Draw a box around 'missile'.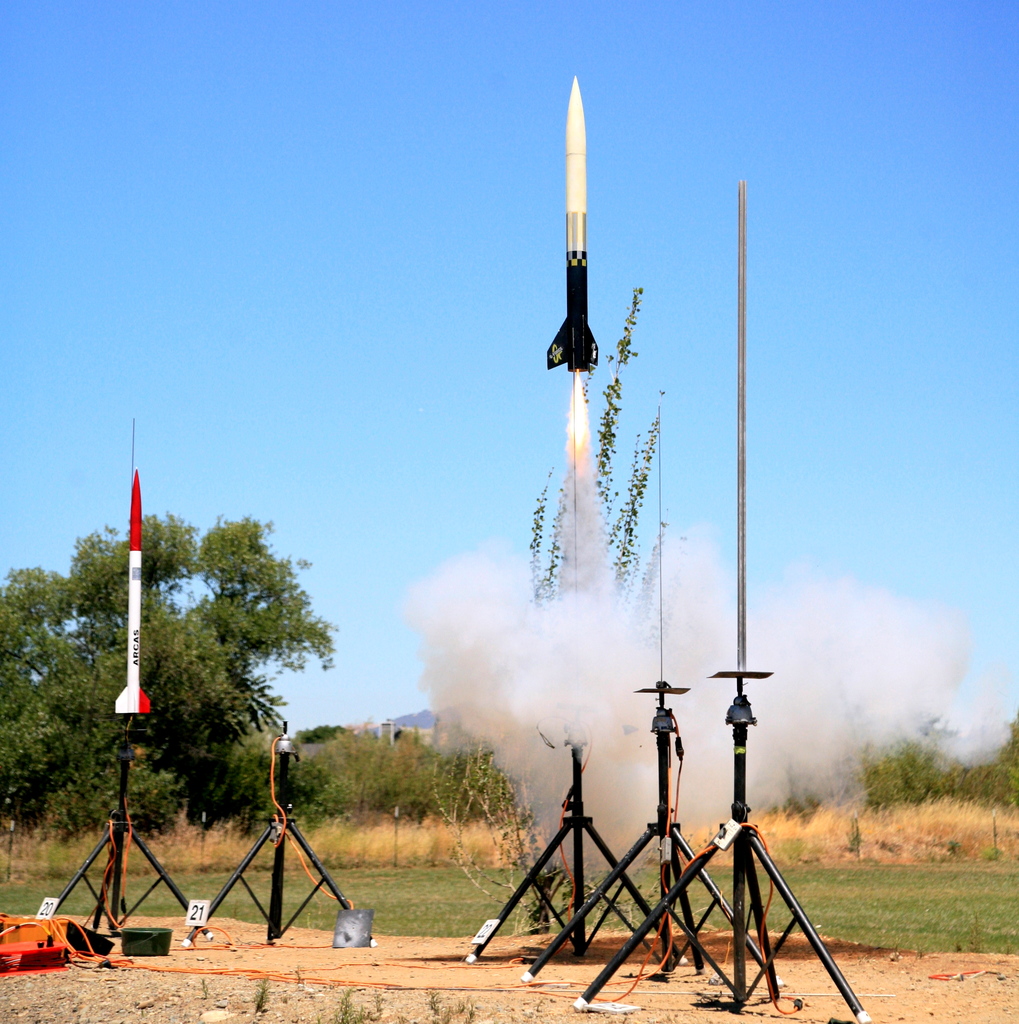
543, 74, 603, 373.
